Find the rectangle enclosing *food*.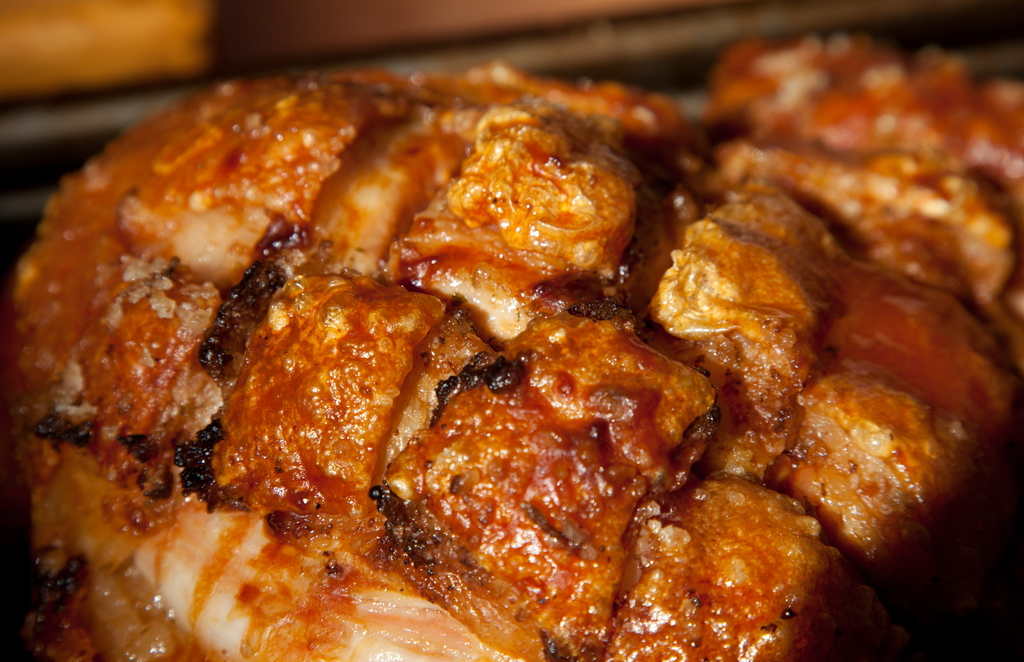
[x1=0, y1=18, x2=1023, y2=636].
